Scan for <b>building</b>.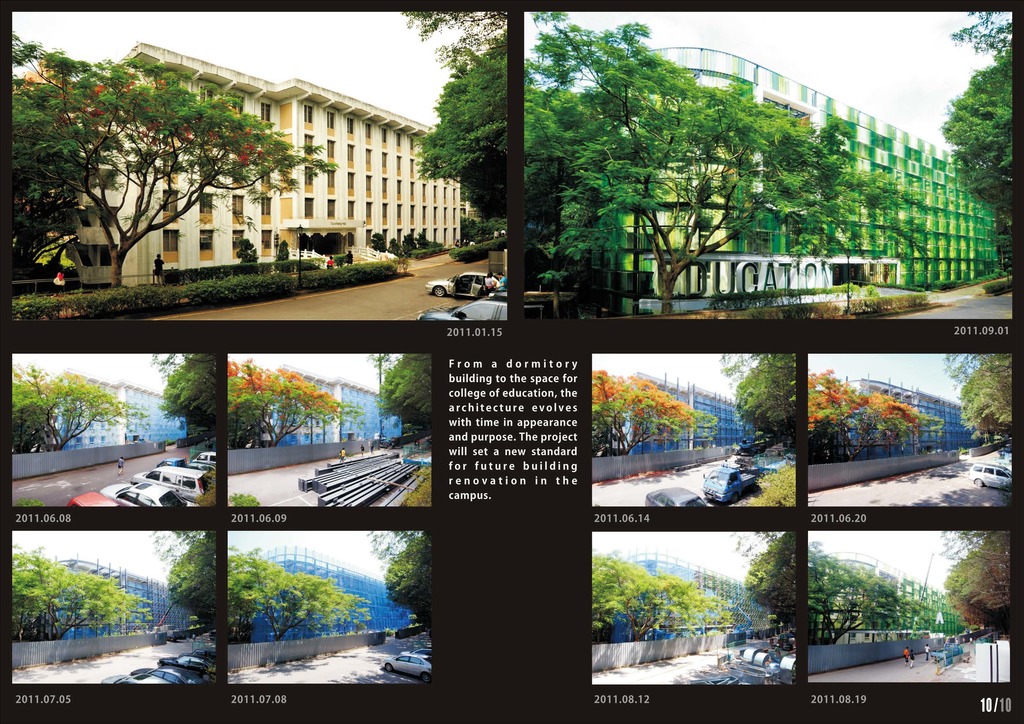
Scan result: left=604, top=374, right=753, bottom=458.
